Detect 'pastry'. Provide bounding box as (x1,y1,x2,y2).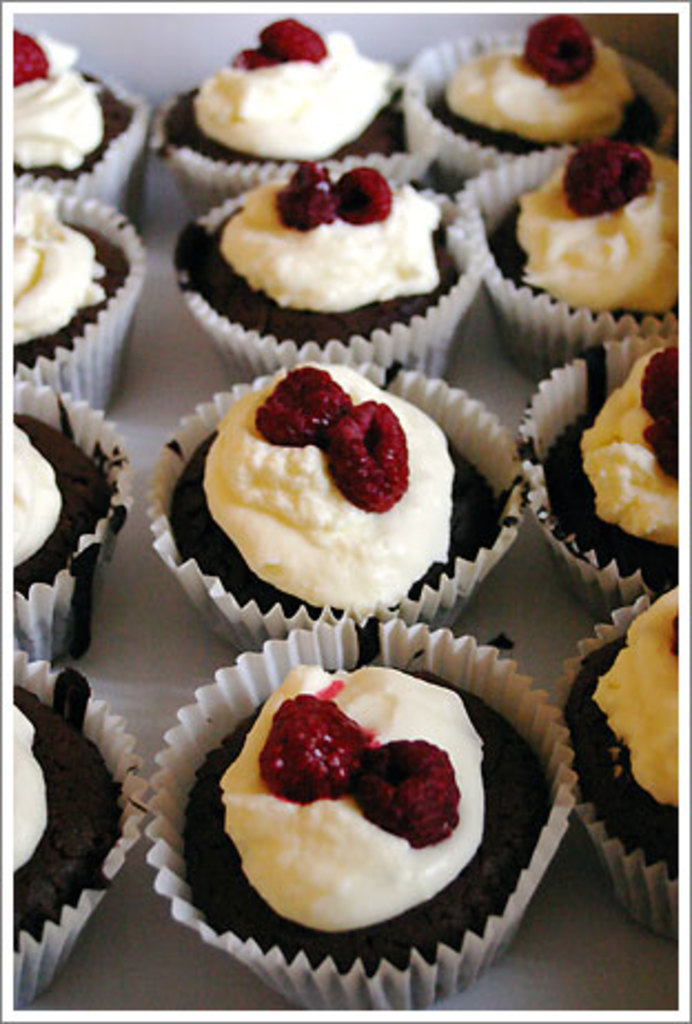
(4,27,151,231).
